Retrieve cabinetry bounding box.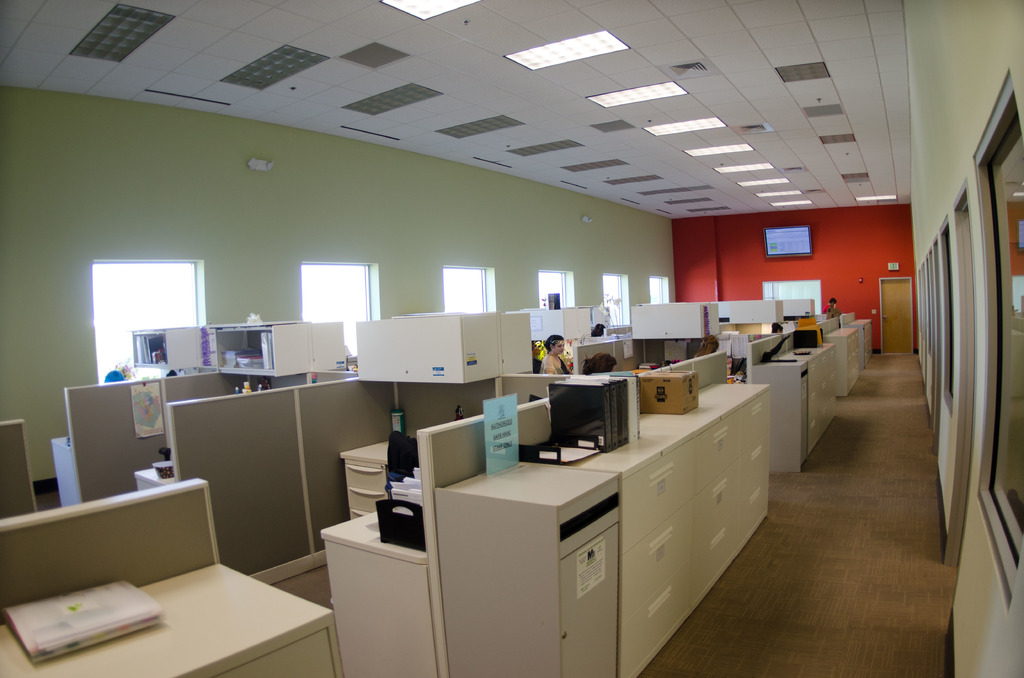
Bounding box: 204, 318, 335, 375.
